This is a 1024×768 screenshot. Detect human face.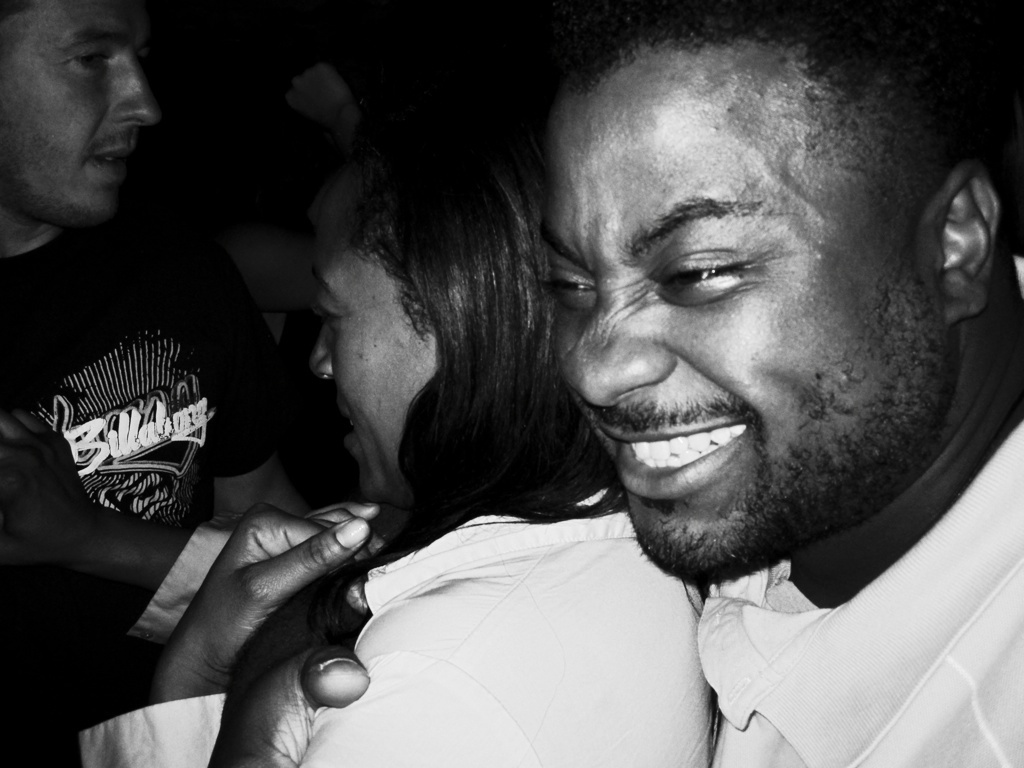
crop(303, 173, 444, 498).
